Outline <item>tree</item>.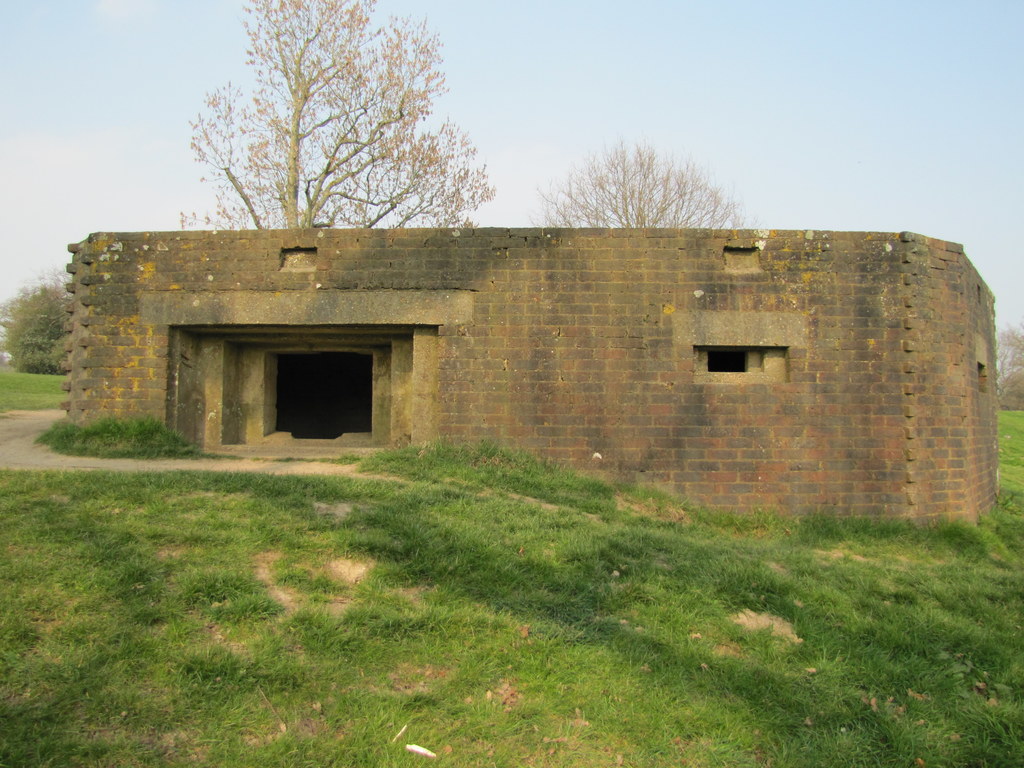
Outline: locate(537, 145, 756, 229).
